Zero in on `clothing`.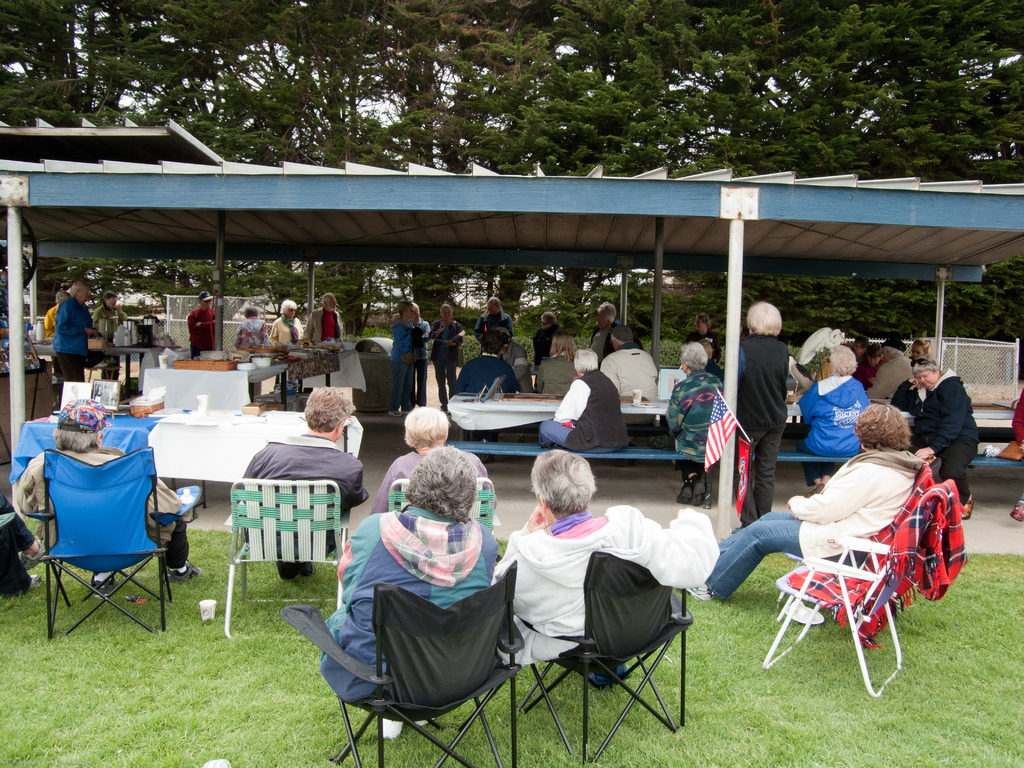
Zeroed in: (left=13, top=445, right=194, bottom=580).
